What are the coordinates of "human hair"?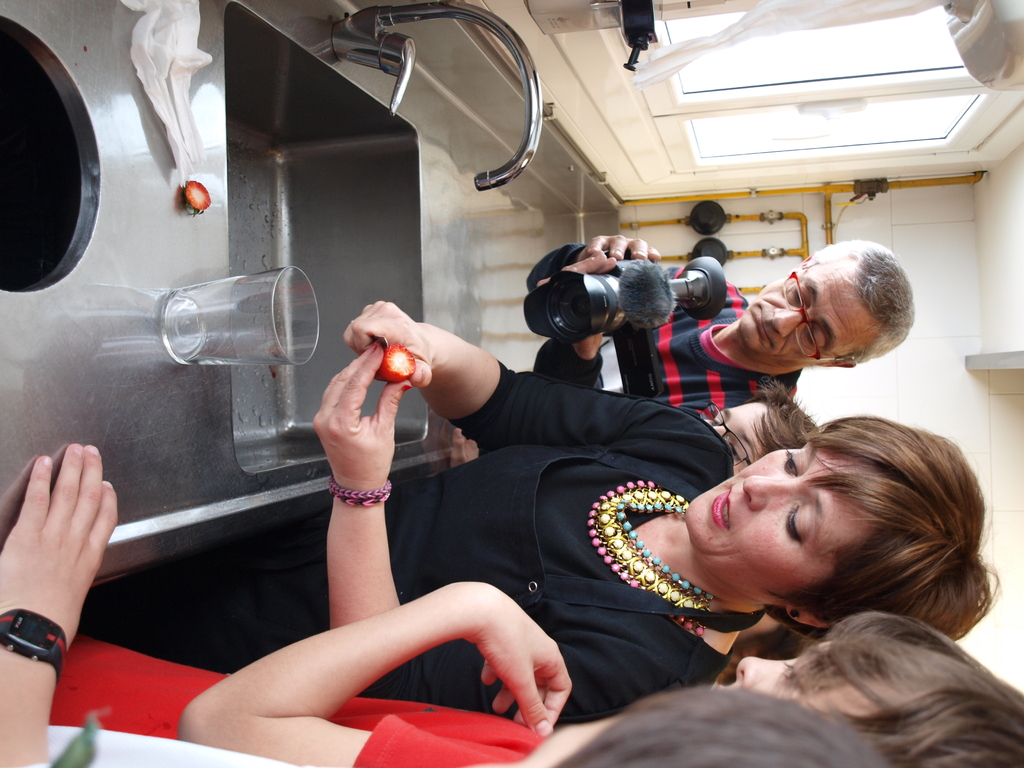
803/431/995/623.
